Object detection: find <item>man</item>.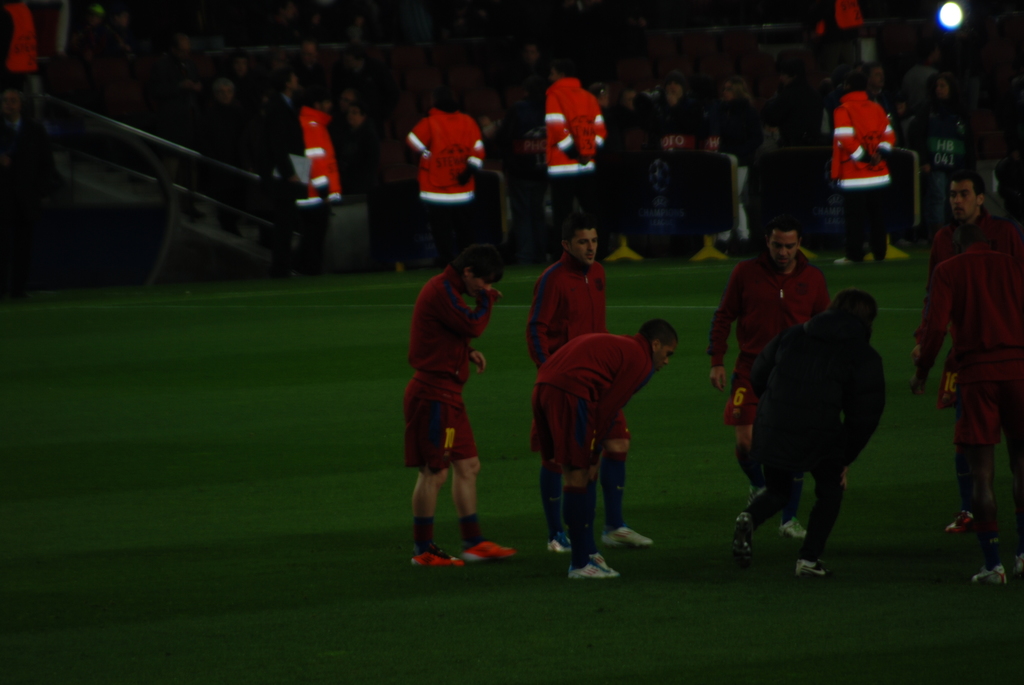
<box>291,84,340,272</box>.
